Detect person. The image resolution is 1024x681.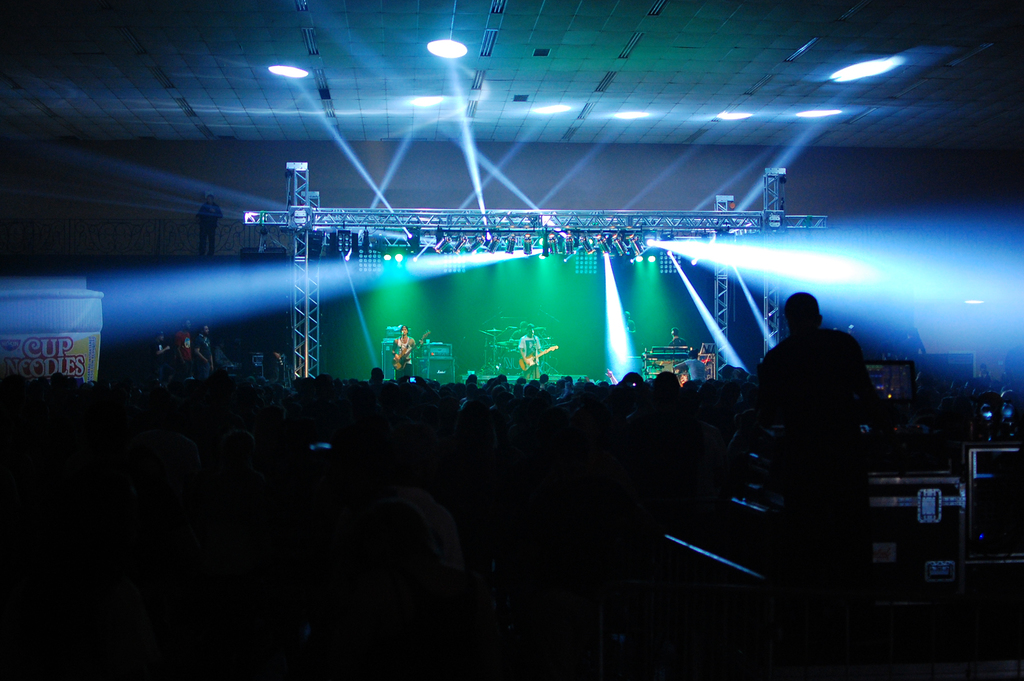
Rect(172, 318, 193, 377).
